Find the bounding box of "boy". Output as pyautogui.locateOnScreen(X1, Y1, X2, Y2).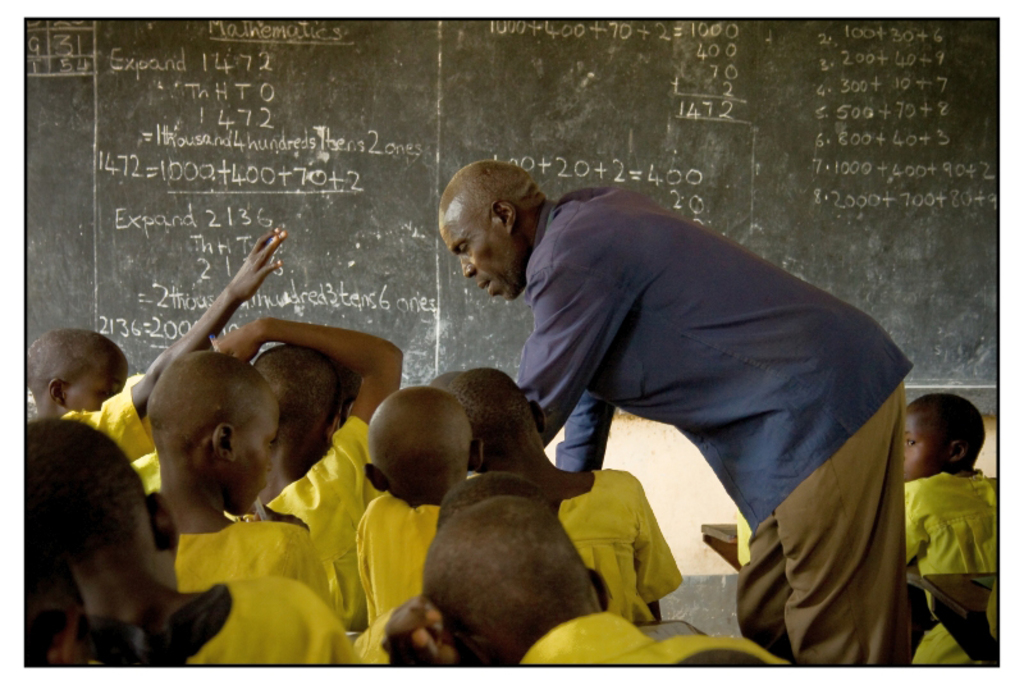
pyautogui.locateOnScreen(24, 417, 361, 670).
